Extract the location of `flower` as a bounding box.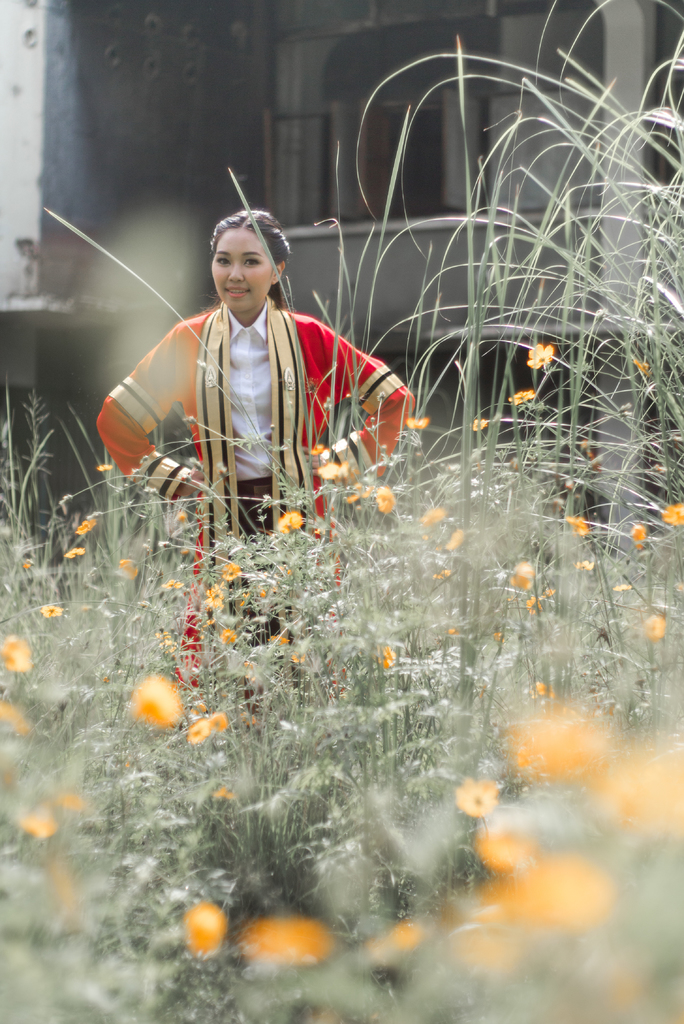
{"x1": 564, "y1": 517, "x2": 589, "y2": 538}.
